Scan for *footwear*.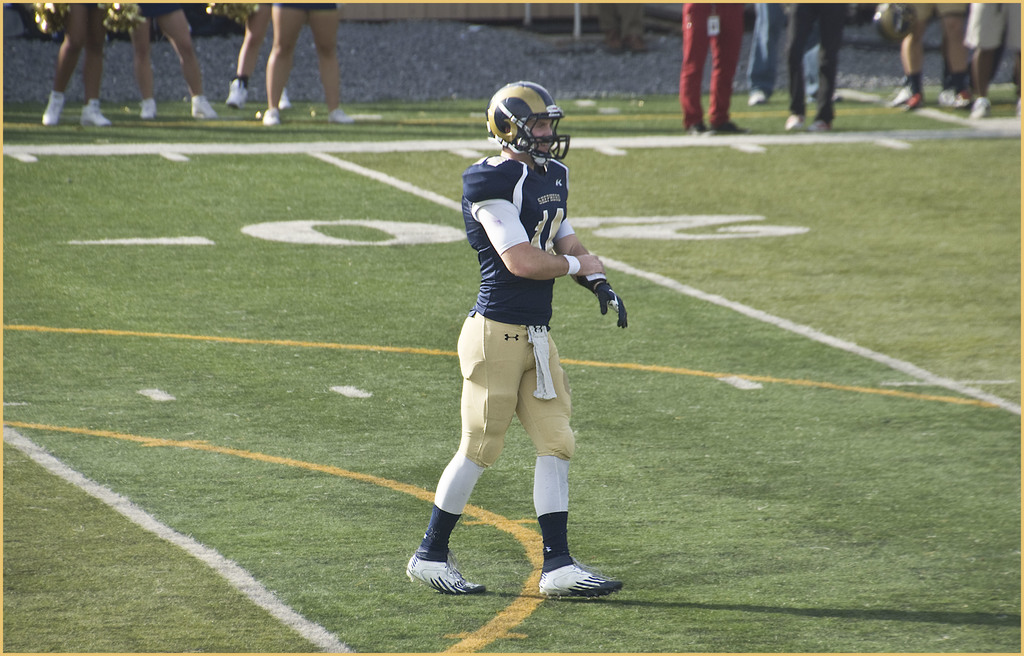
Scan result: bbox=[77, 98, 111, 124].
